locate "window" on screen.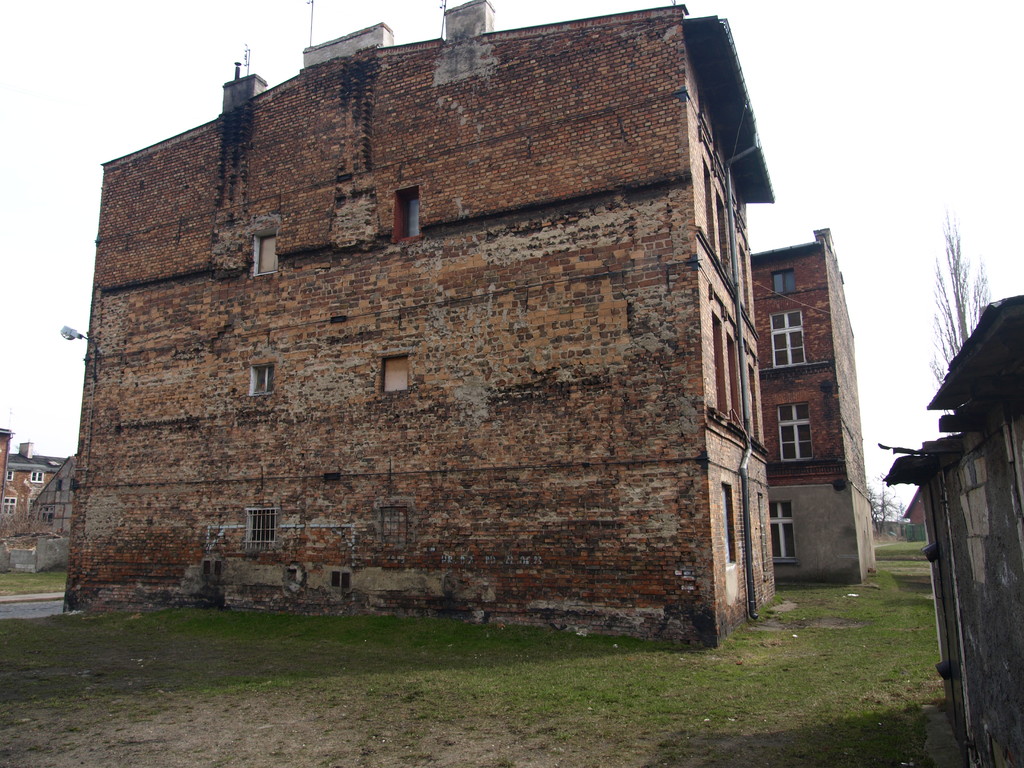
On screen at bbox(341, 572, 351, 588).
